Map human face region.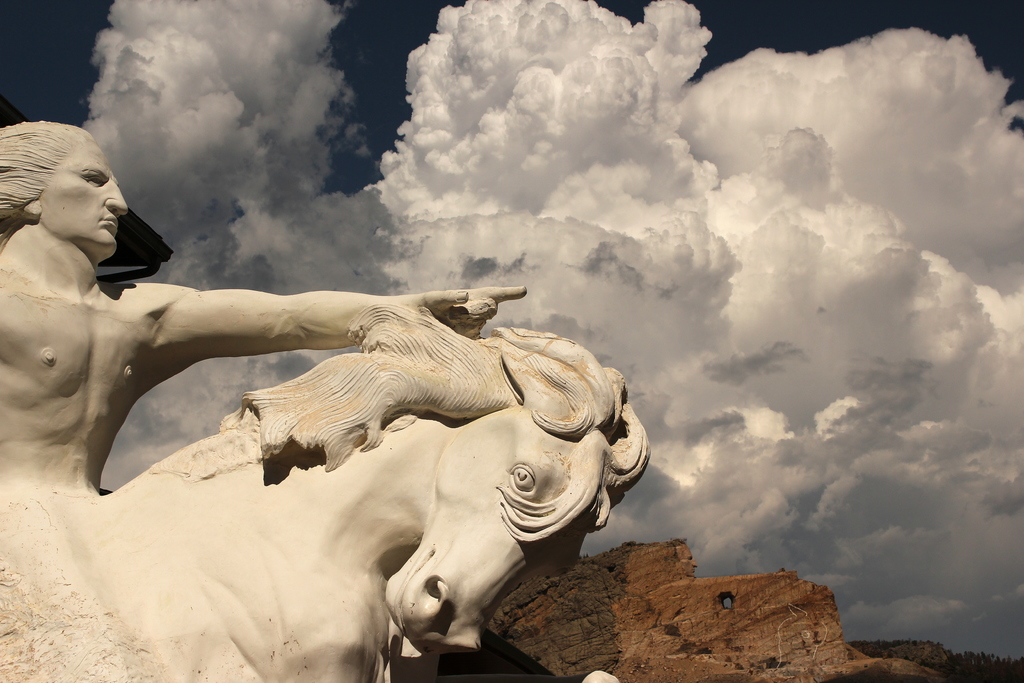
Mapped to (left=36, top=136, right=131, bottom=258).
